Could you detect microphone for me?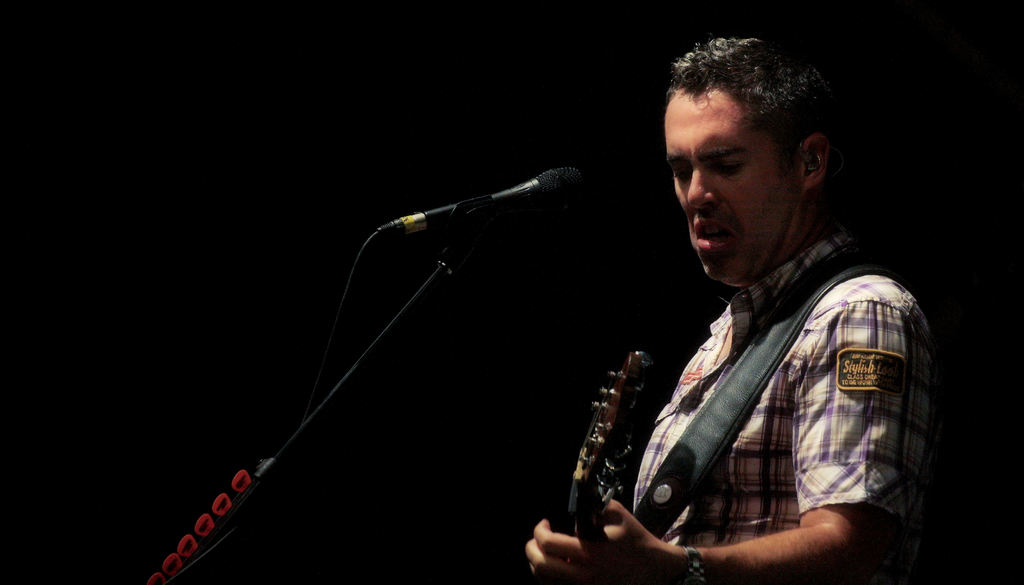
Detection result: bbox=(381, 164, 597, 263).
